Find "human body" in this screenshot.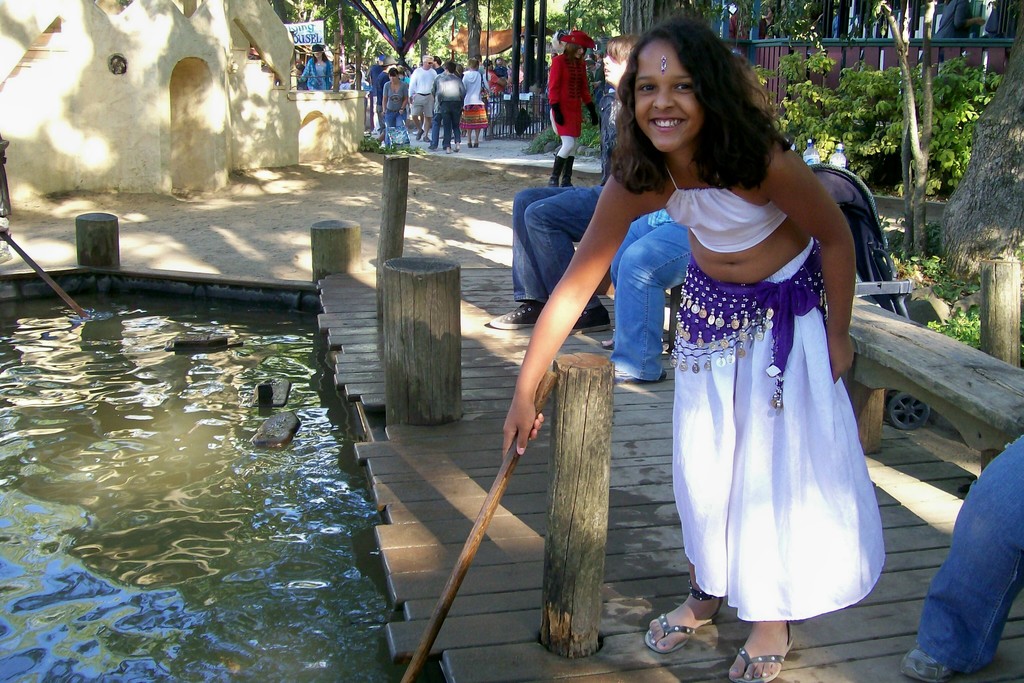
The bounding box for "human body" is locate(300, 58, 331, 86).
